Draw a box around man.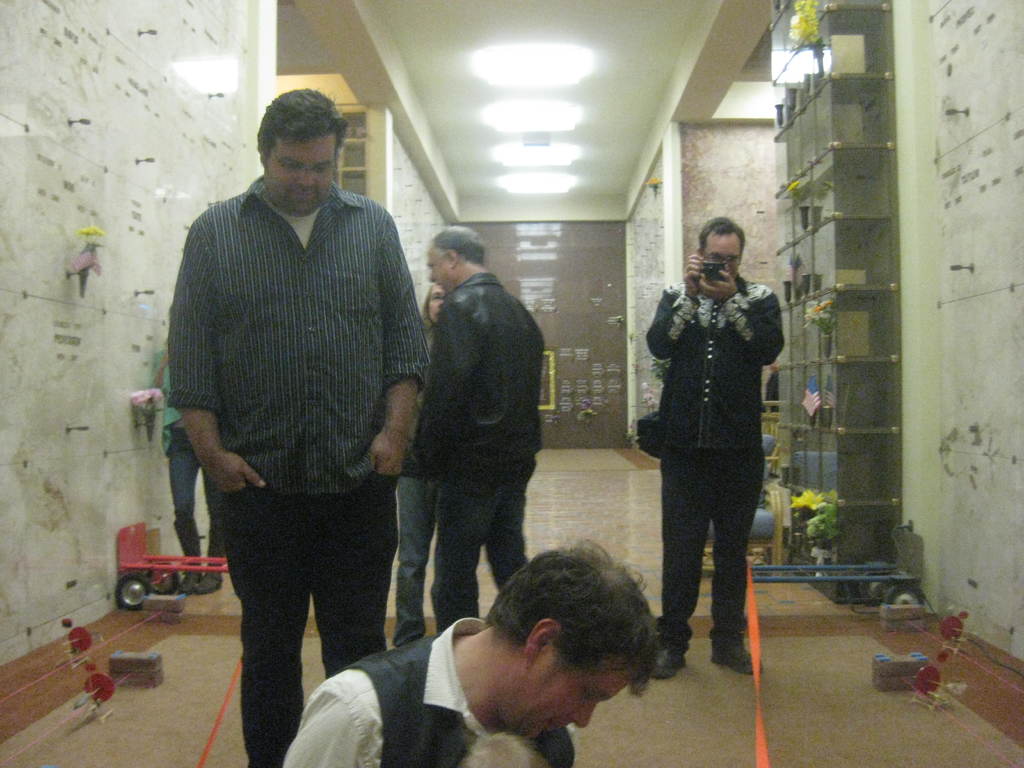
detection(152, 88, 442, 750).
